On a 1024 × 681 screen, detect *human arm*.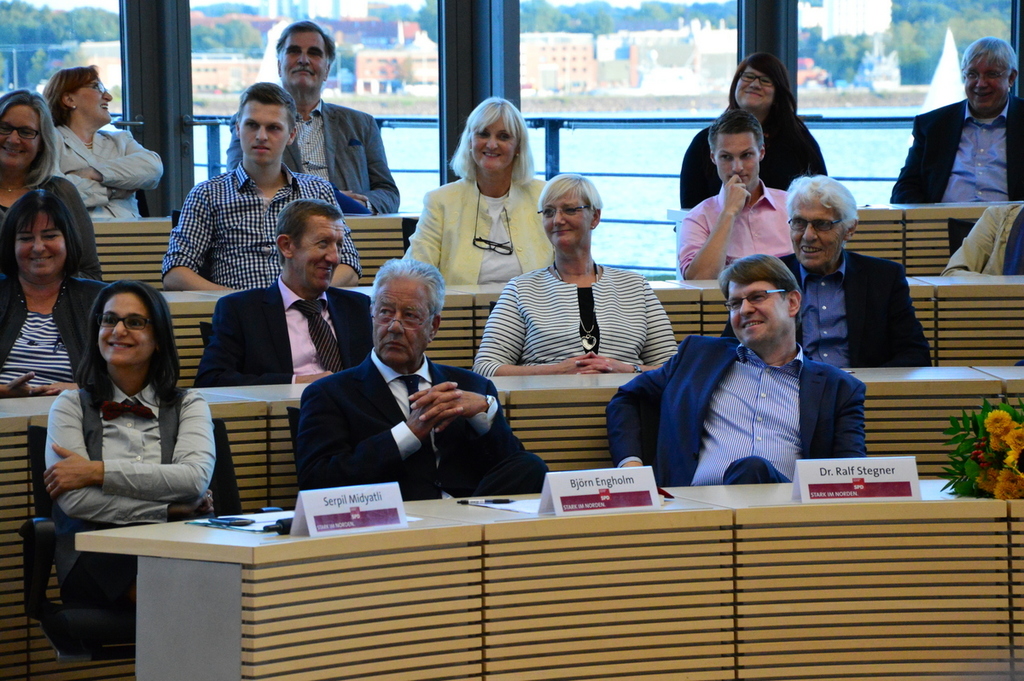
bbox=(40, 370, 219, 531).
